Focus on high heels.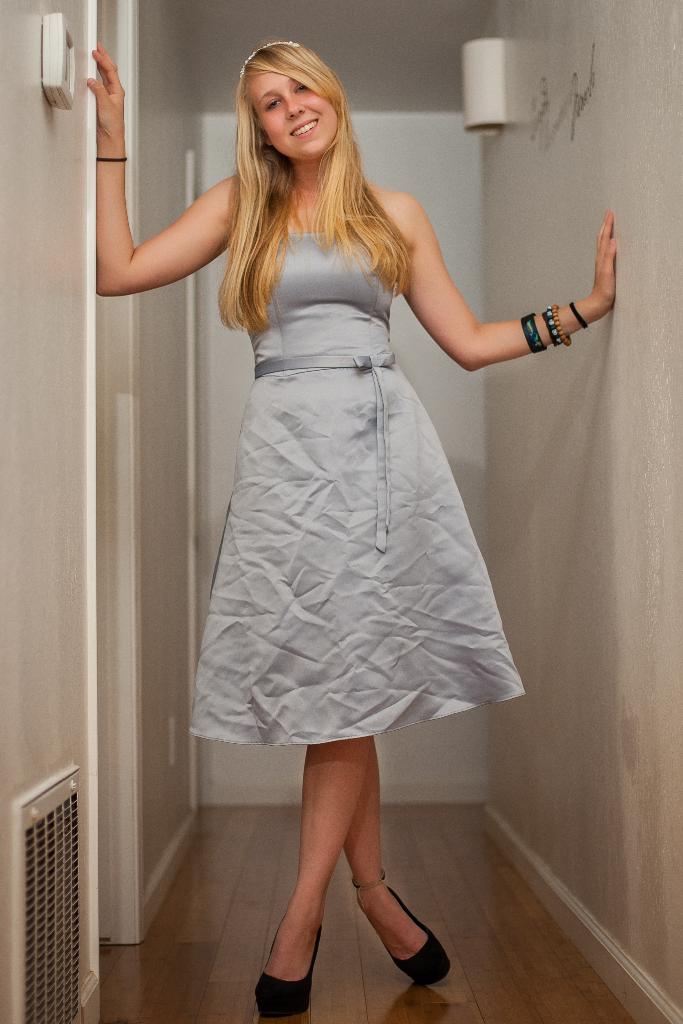
Focused at select_region(372, 882, 448, 991).
